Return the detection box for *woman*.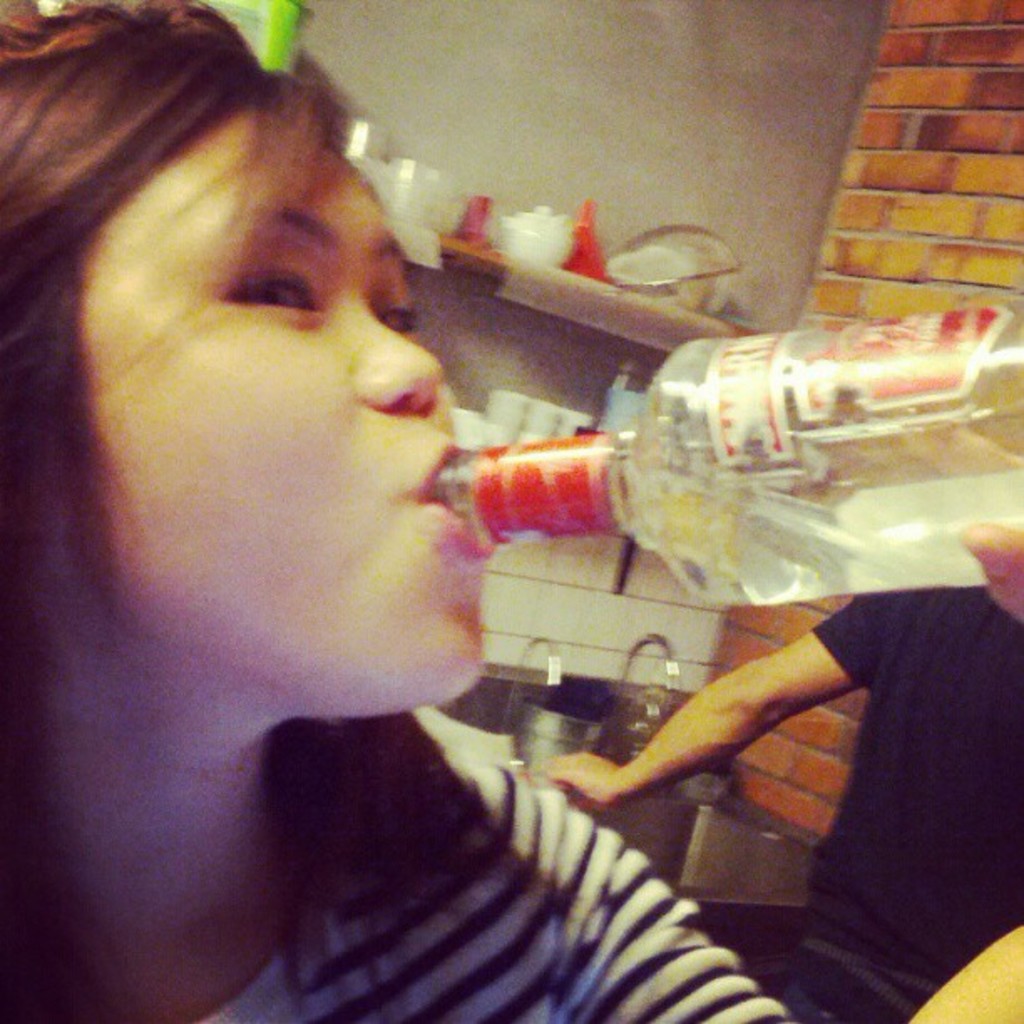
(25, 20, 795, 1012).
